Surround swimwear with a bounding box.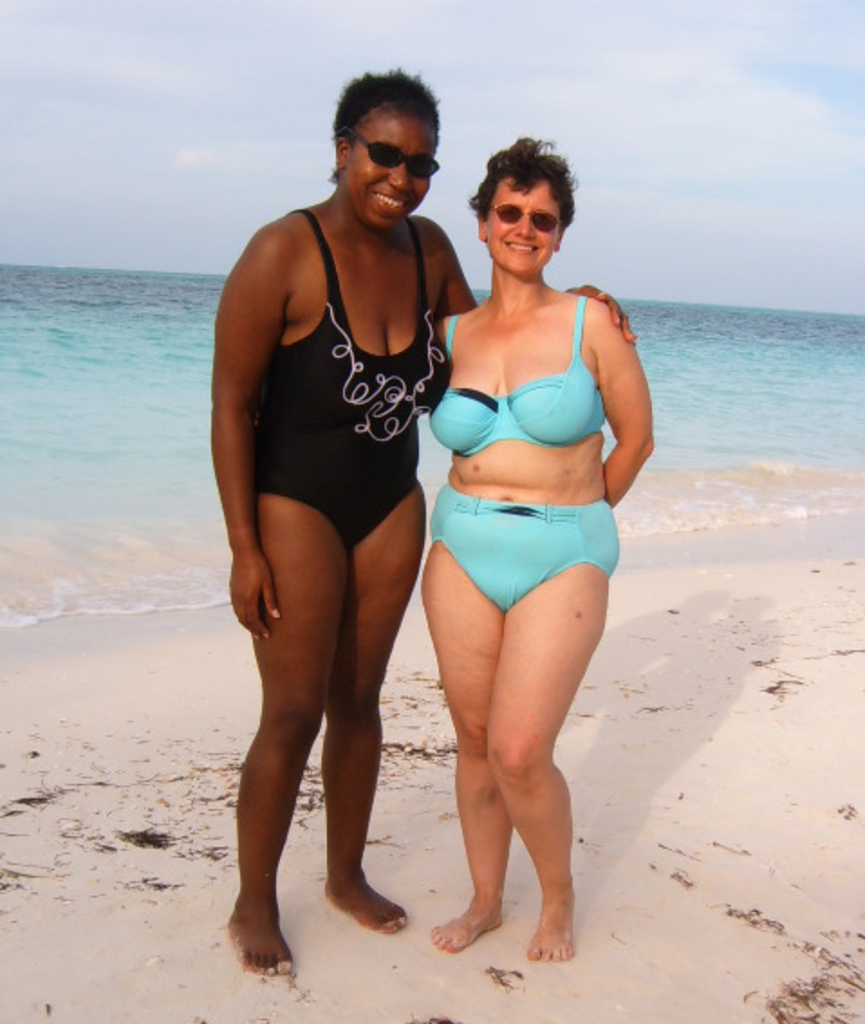
415:282:610:446.
